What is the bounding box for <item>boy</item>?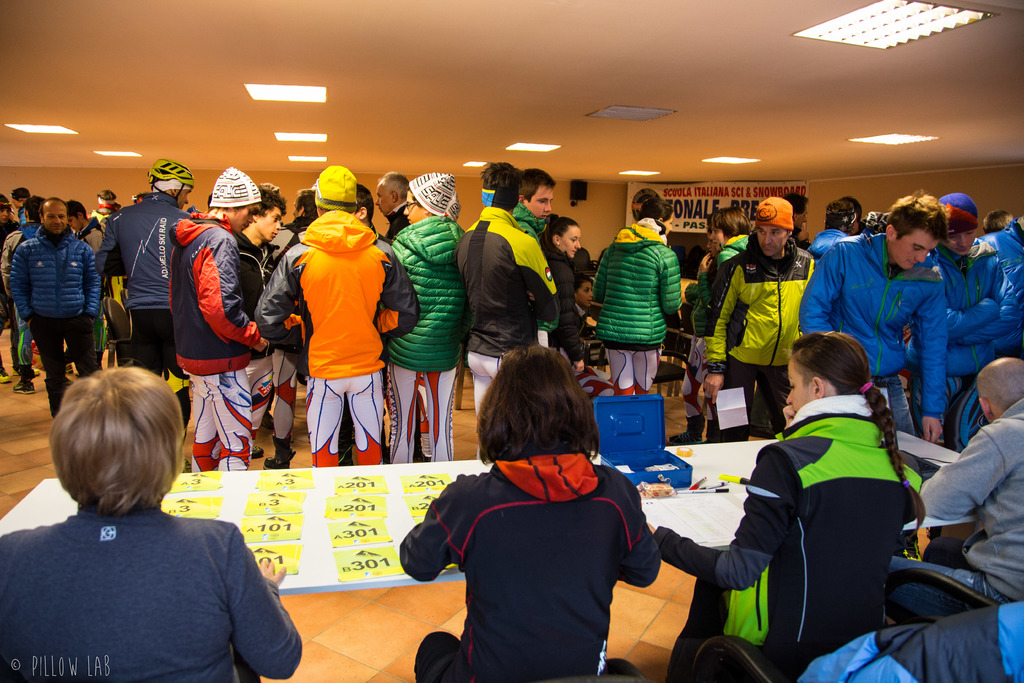
select_region(506, 163, 561, 350).
